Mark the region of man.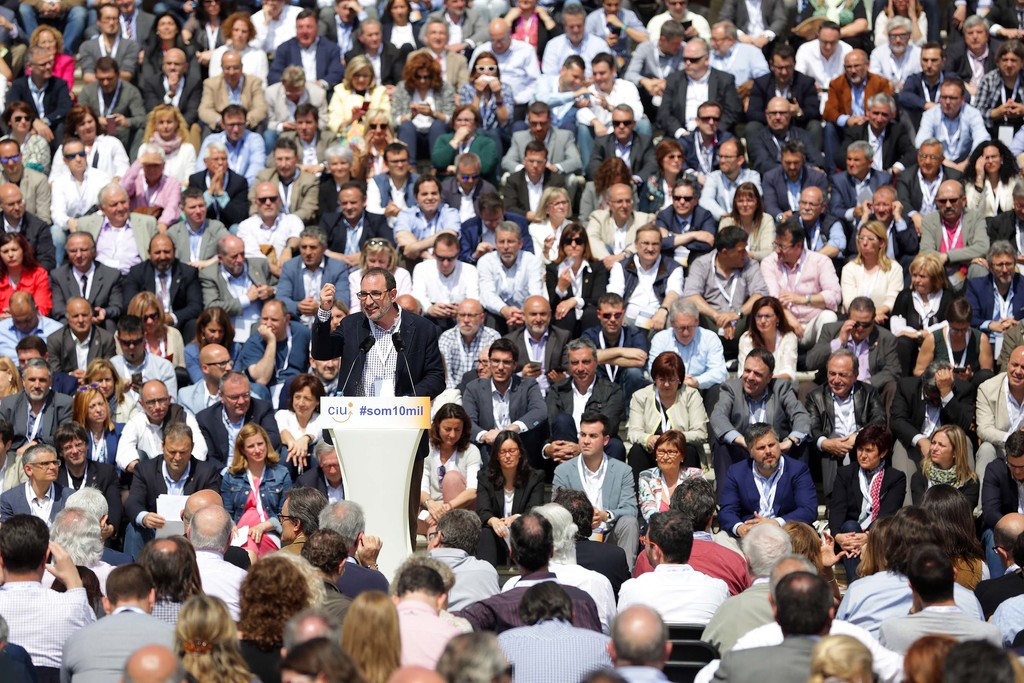
Region: bbox=[547, 343, 624, 468].
